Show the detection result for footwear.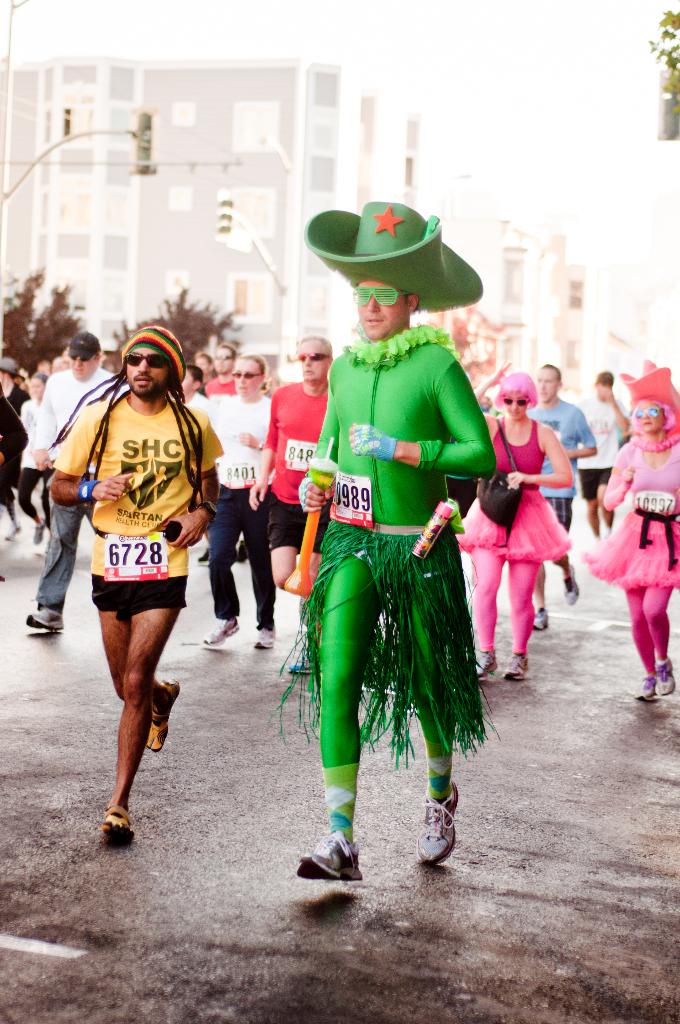
pyautogui.locateOnScreen(531, 606, 549, 634).
